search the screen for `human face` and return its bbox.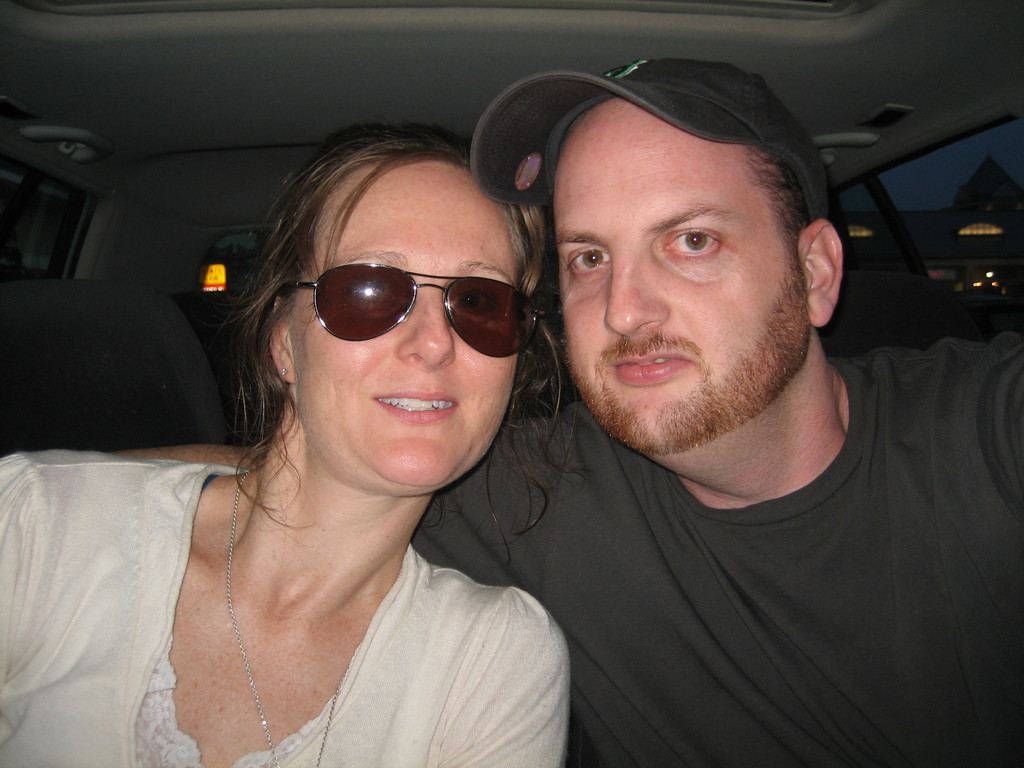
Found: (left=546, top=98, right=805, bottom=454).
